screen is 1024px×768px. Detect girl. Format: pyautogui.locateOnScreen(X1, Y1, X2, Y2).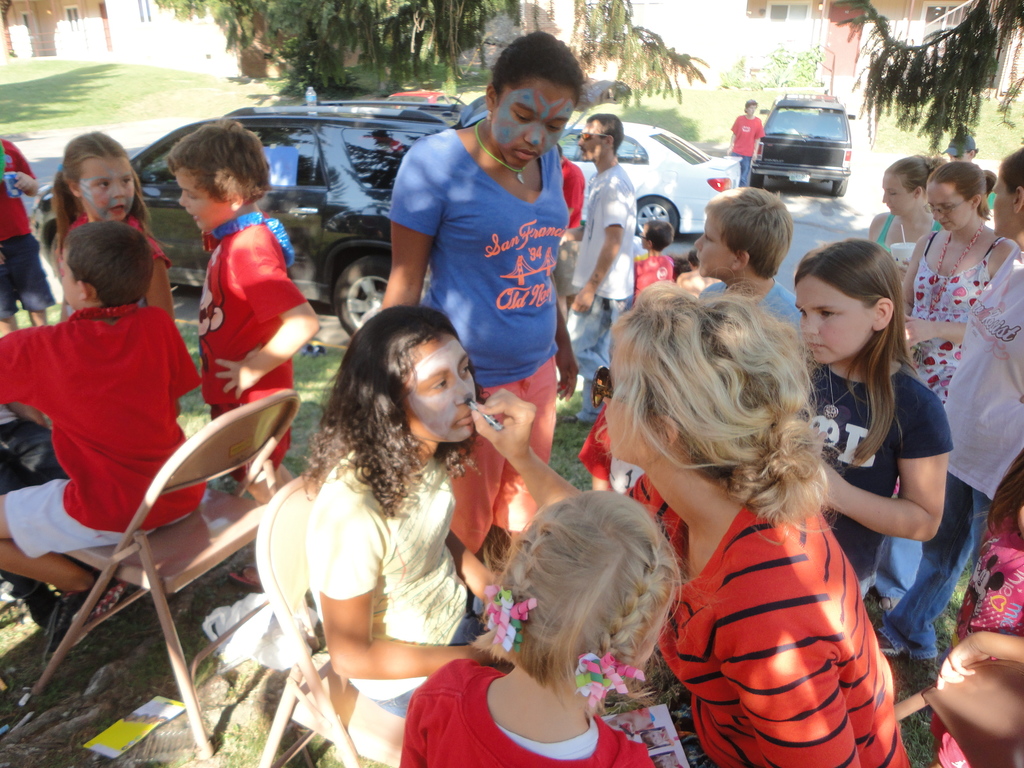
pyautogui.locateOnScreen(943, 454, 1023, 765).
